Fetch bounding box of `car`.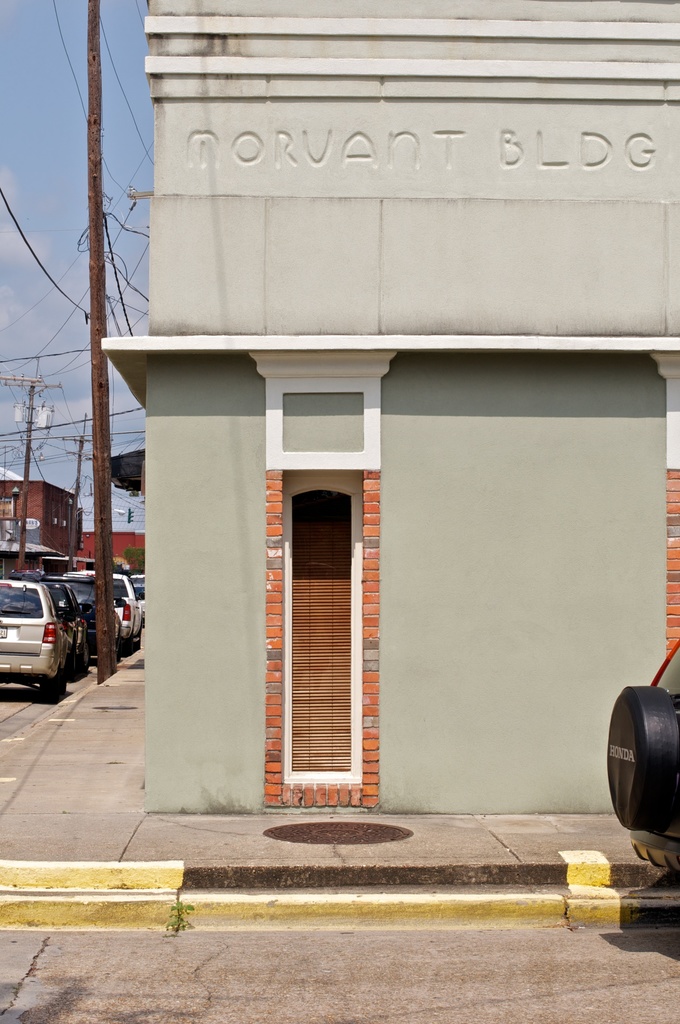
Bbox: 65, 566, 140, 646.
